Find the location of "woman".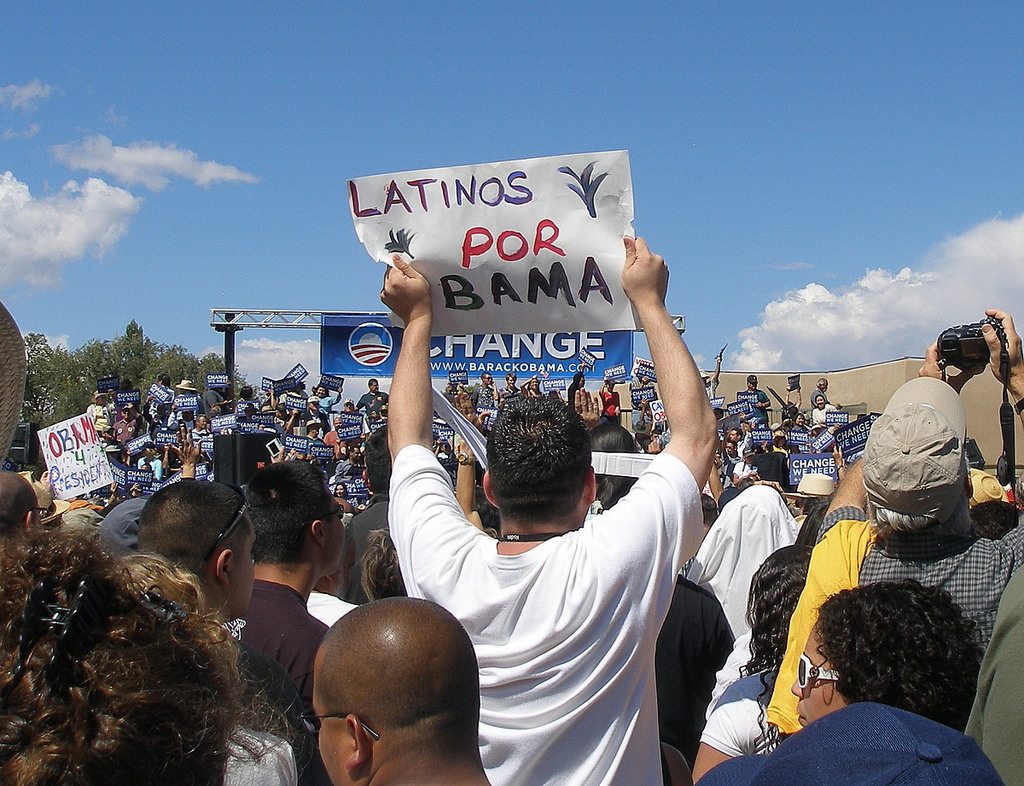
Location: x1=598, y1=377, x2=624, y2=427.
